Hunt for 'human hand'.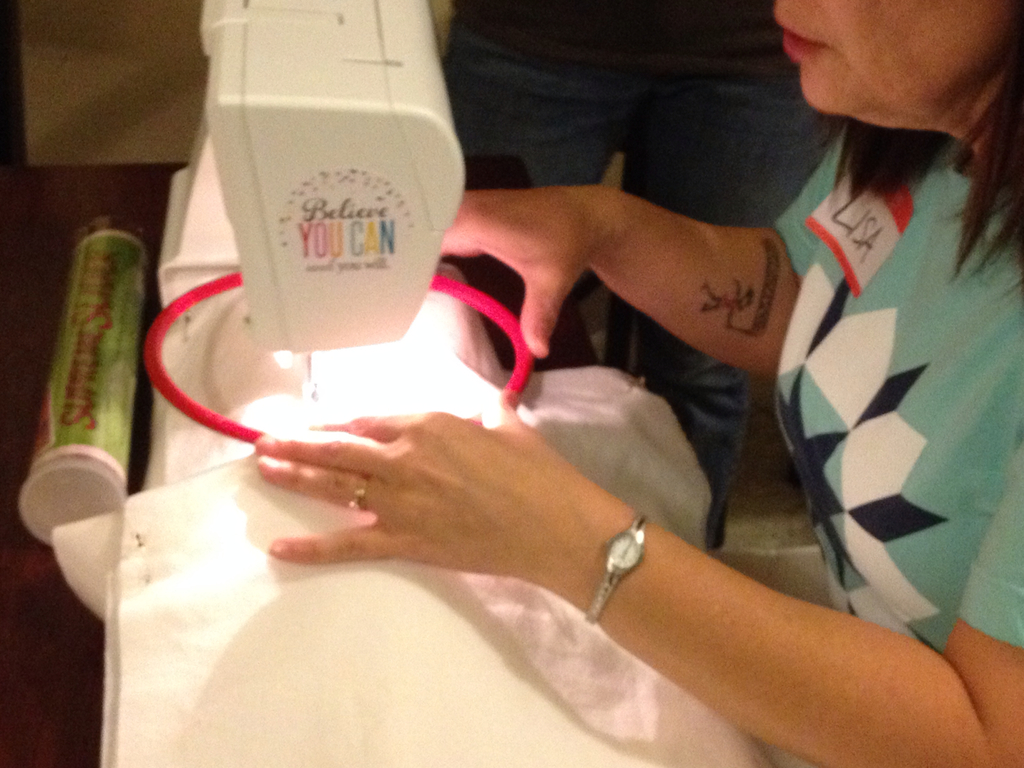
Hunted down at BBox(233, 390, 653, 608).
